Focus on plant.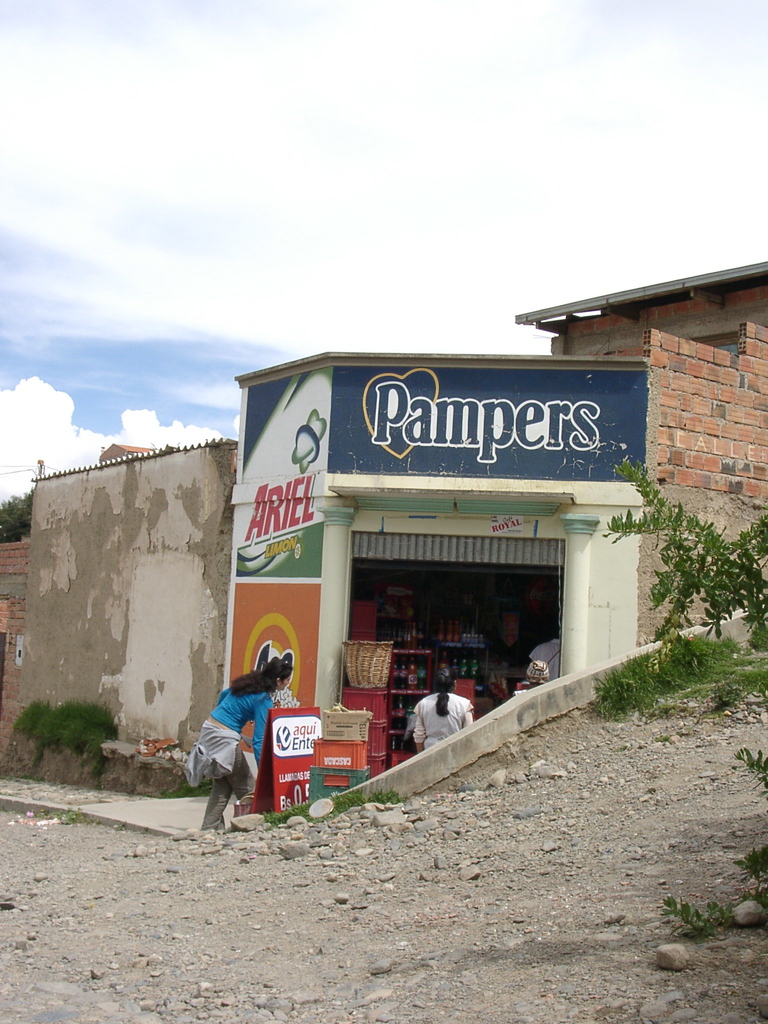
Focused at (left=7, top=691, right=44, bottom=741).
